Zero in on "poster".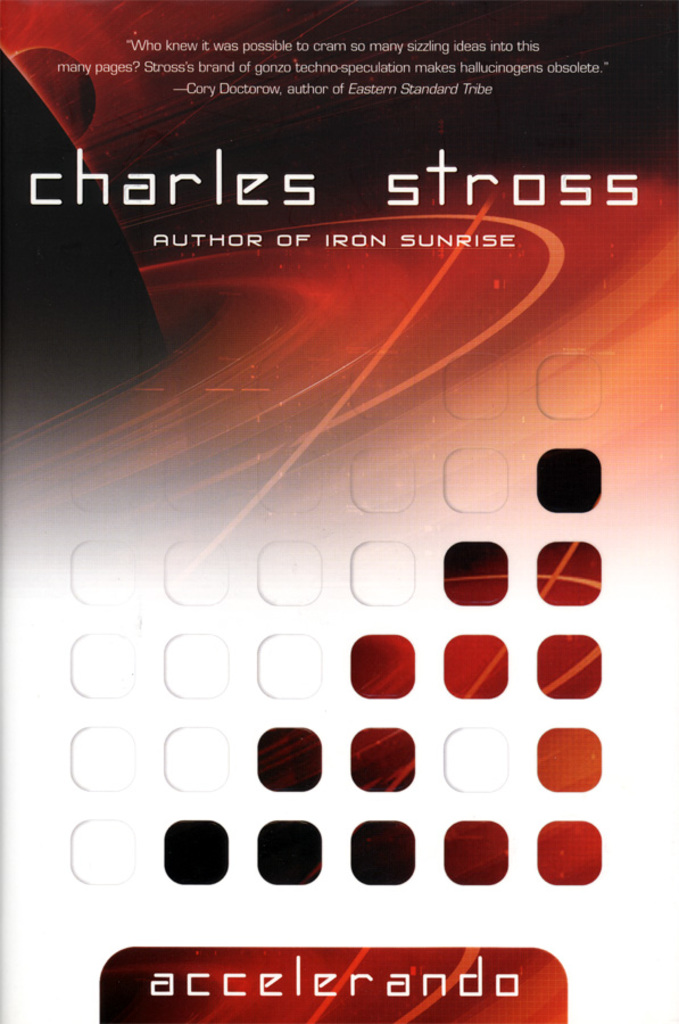
Zeroed in: crop(0, 0, 678, 1023).
